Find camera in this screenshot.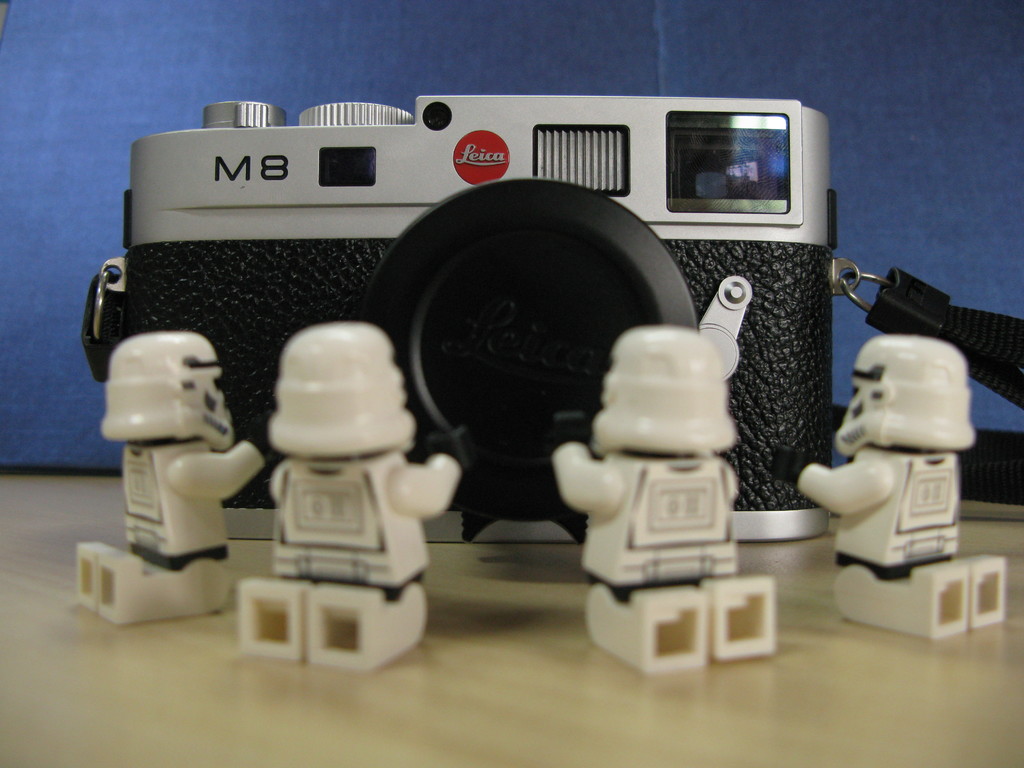
The bounding box for camera is locate(50, 103, 961, 639).
